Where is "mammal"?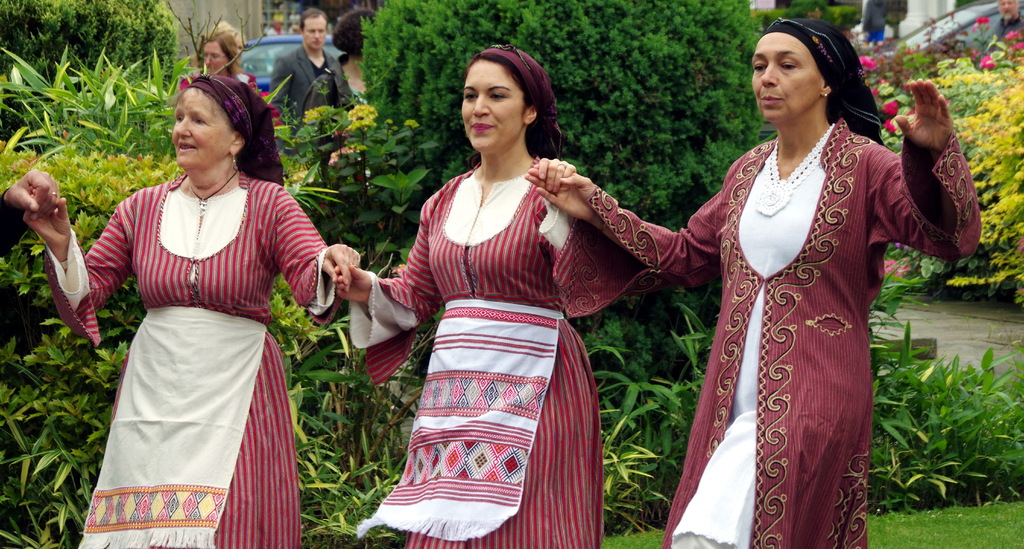
select_region(266, 6, 336, 153).
